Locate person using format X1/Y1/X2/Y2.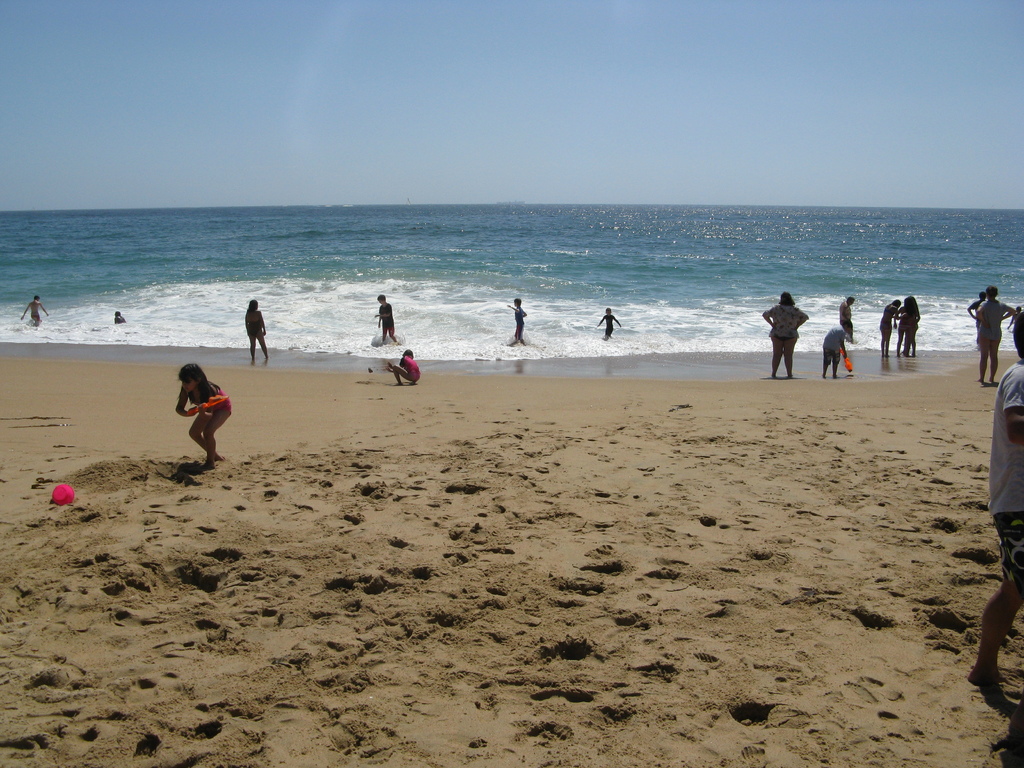
837/296/852/329.
